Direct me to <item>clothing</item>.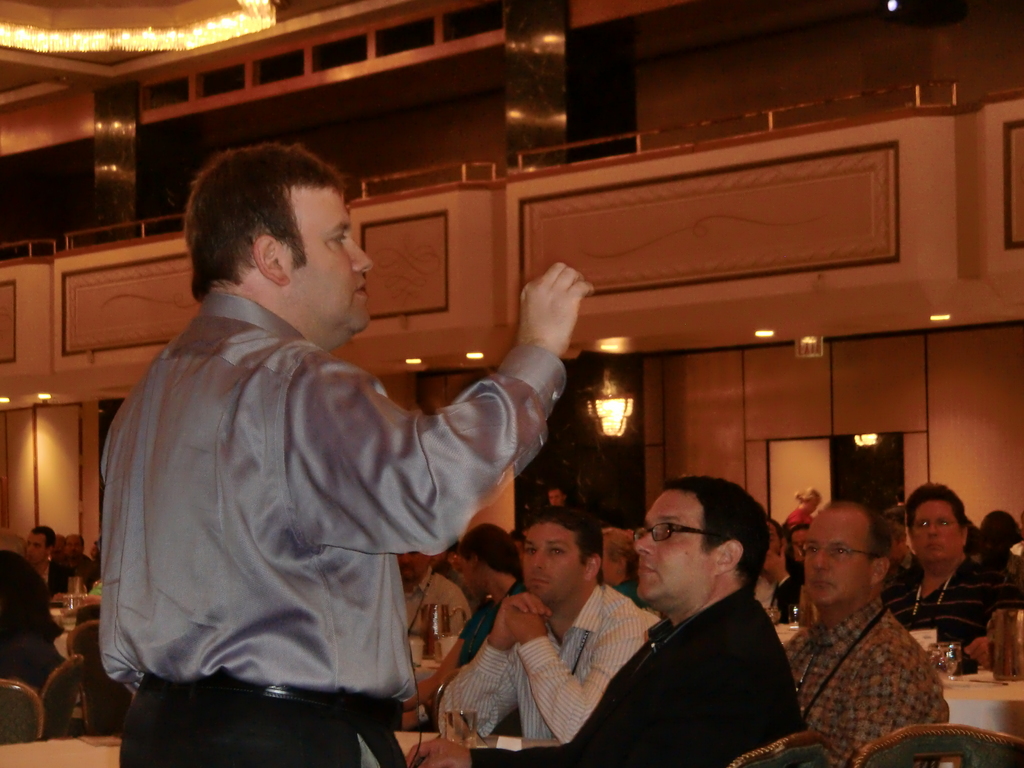
Direction: box(493, 589, 802, 767).
